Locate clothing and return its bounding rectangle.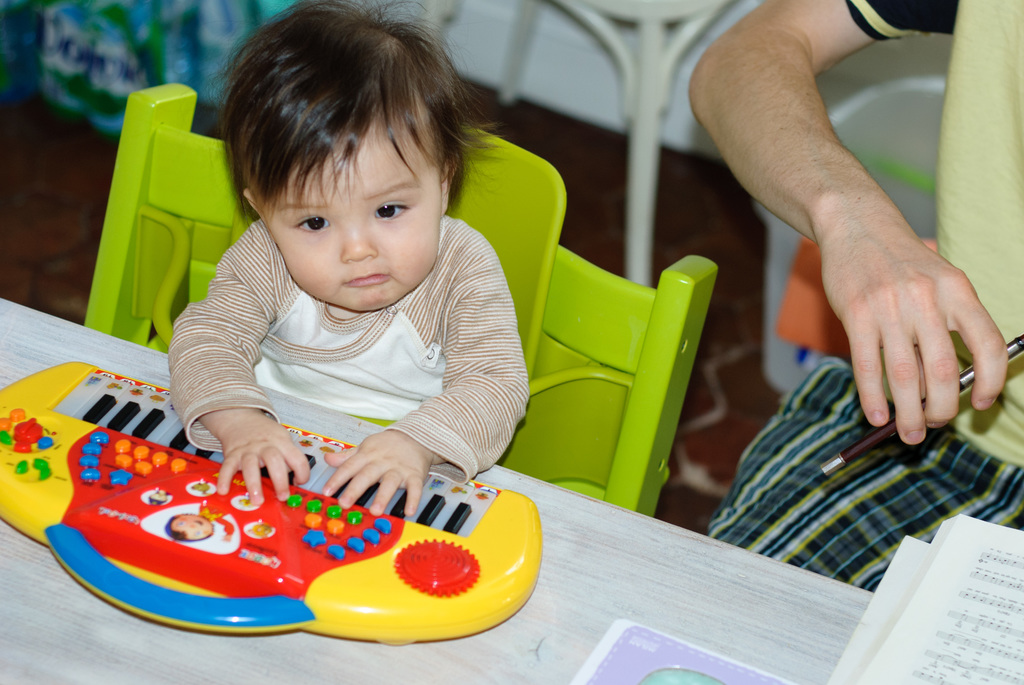
x1=148 y1=177 x2=562 y2=517.
